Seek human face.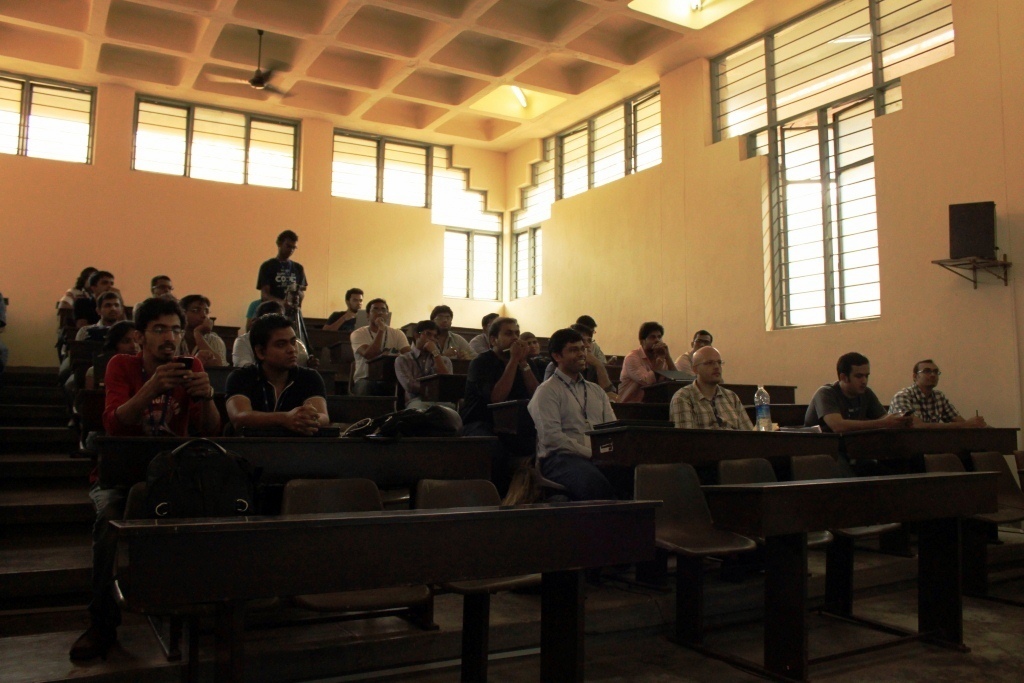
(564, 340, 586, 368).
